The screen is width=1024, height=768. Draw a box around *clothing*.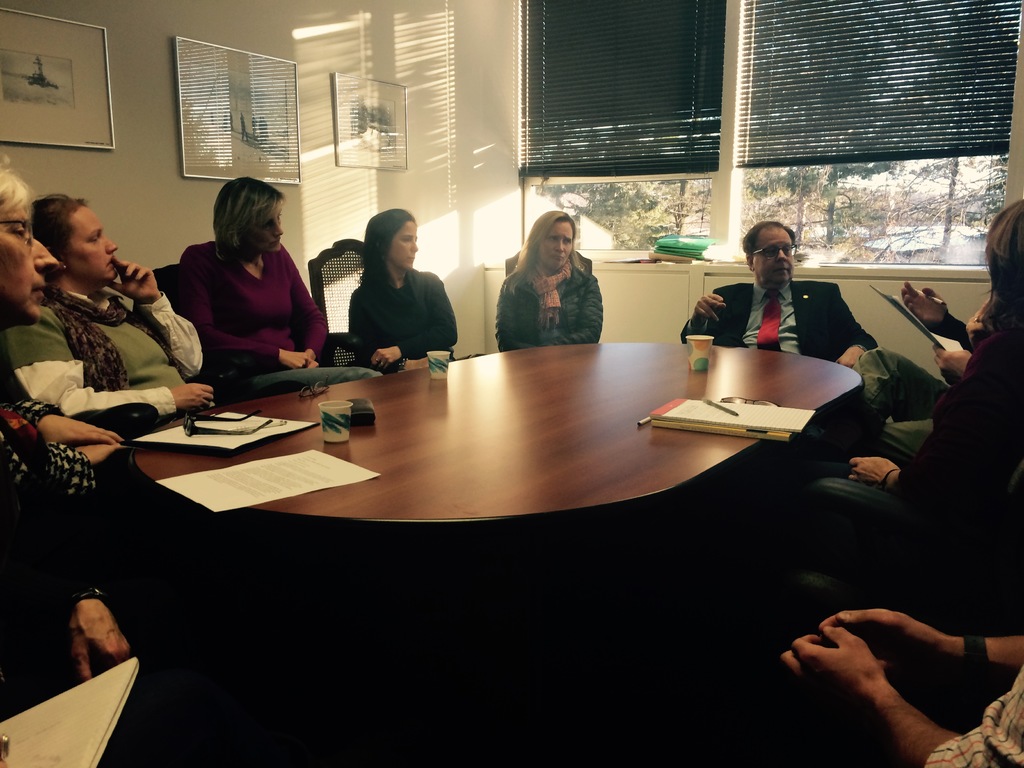
<region>677, 280, 881, 367</region>.
